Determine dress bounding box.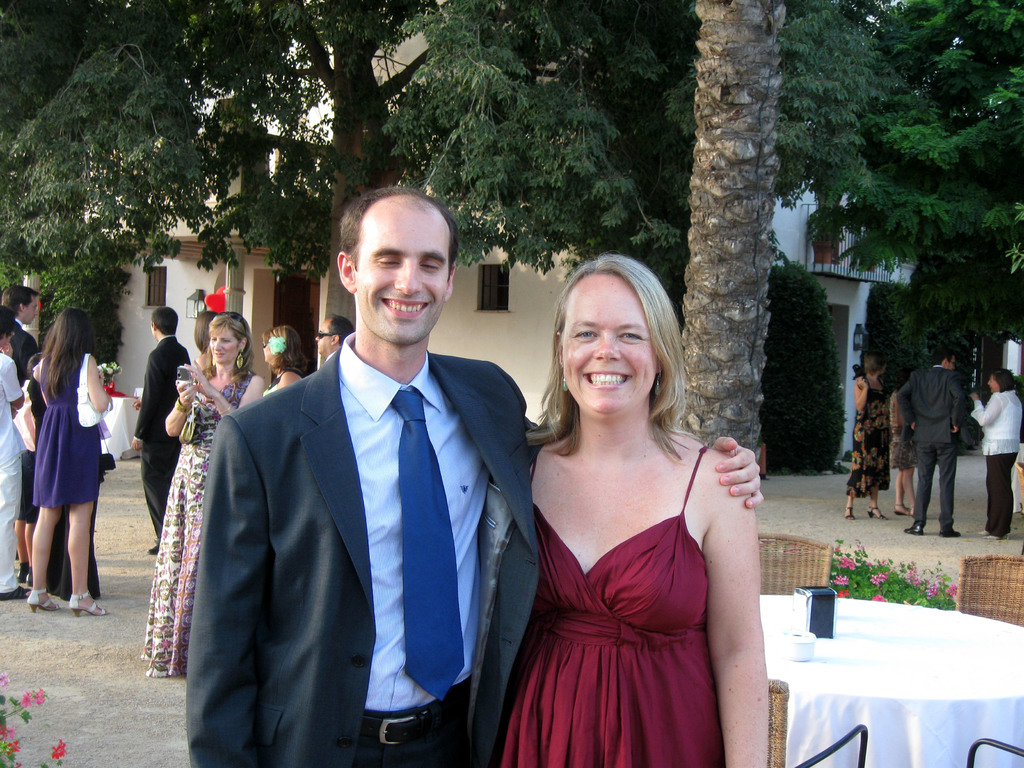
Determined: (x1=33, y1=357, x2=100, y2=505).
